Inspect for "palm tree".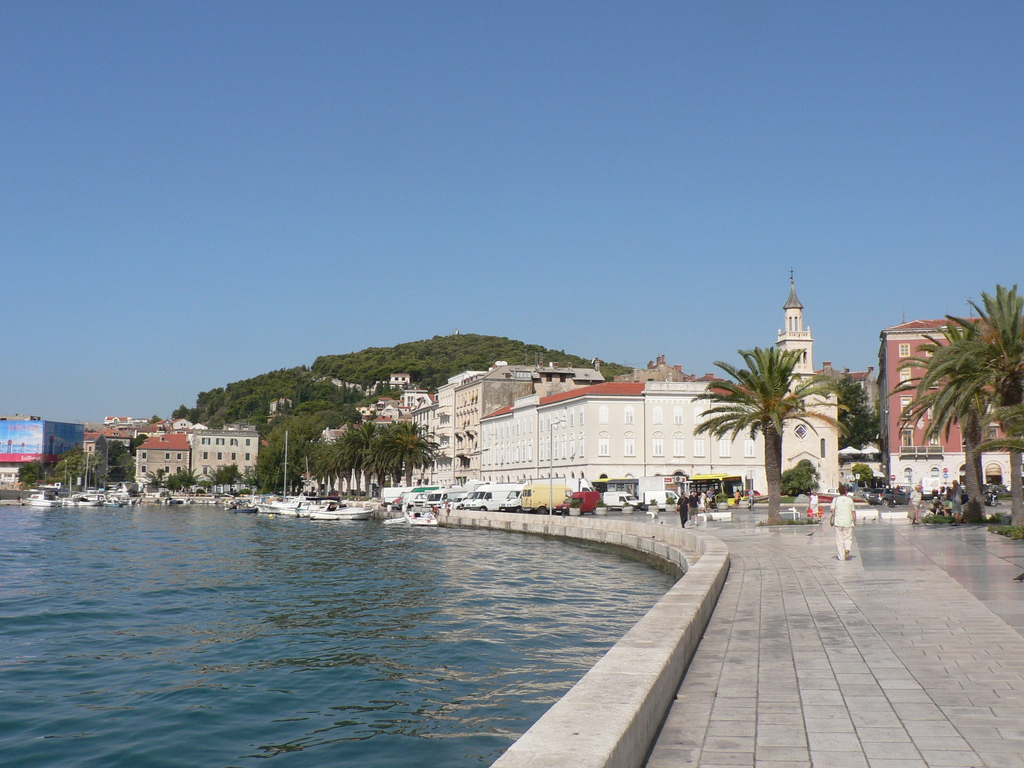
Inspection: box(300, 442, 327, 499).
